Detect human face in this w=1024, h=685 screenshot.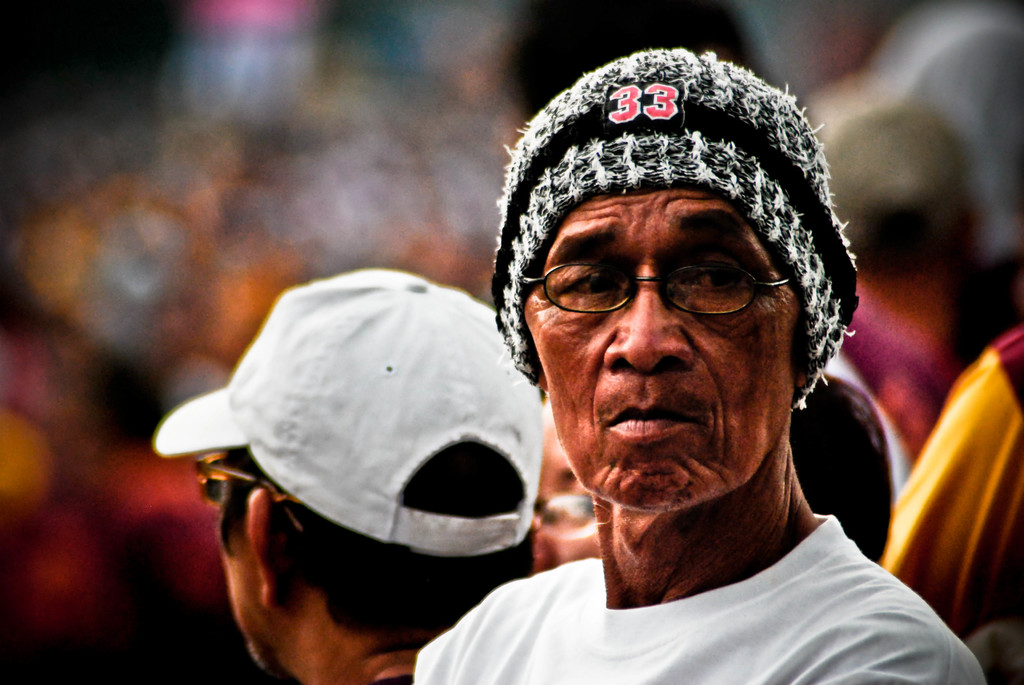
Detection: [216,534,261,661].
